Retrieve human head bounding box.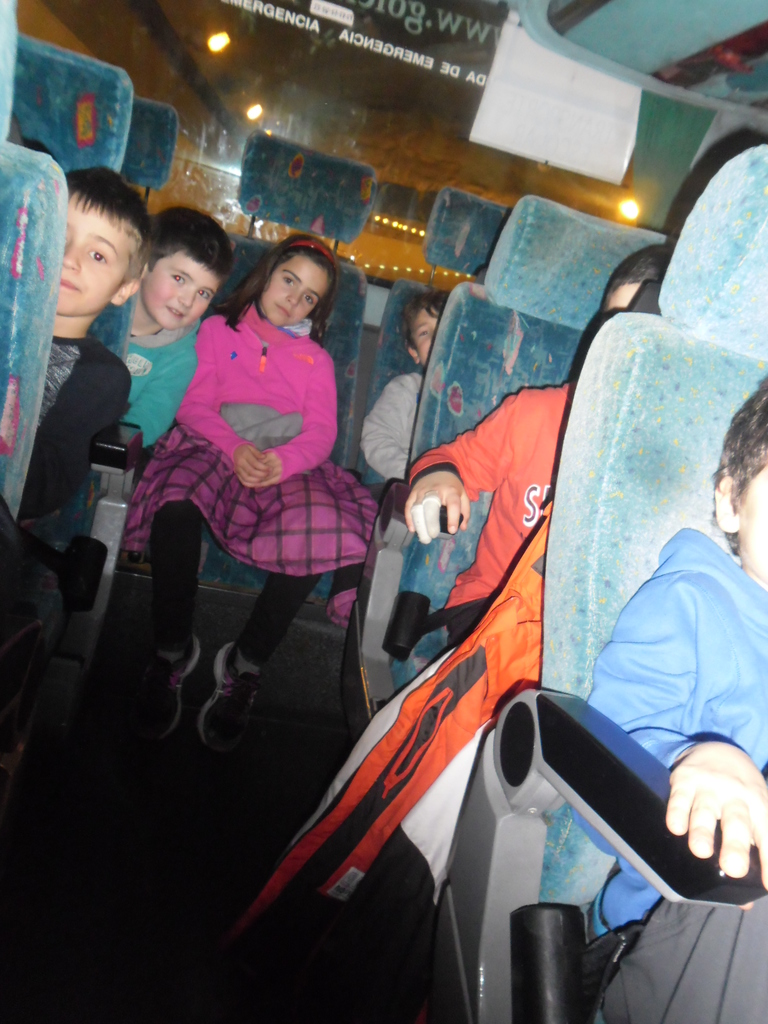
Bounding box: BBox(63, 166, 148, 309).
